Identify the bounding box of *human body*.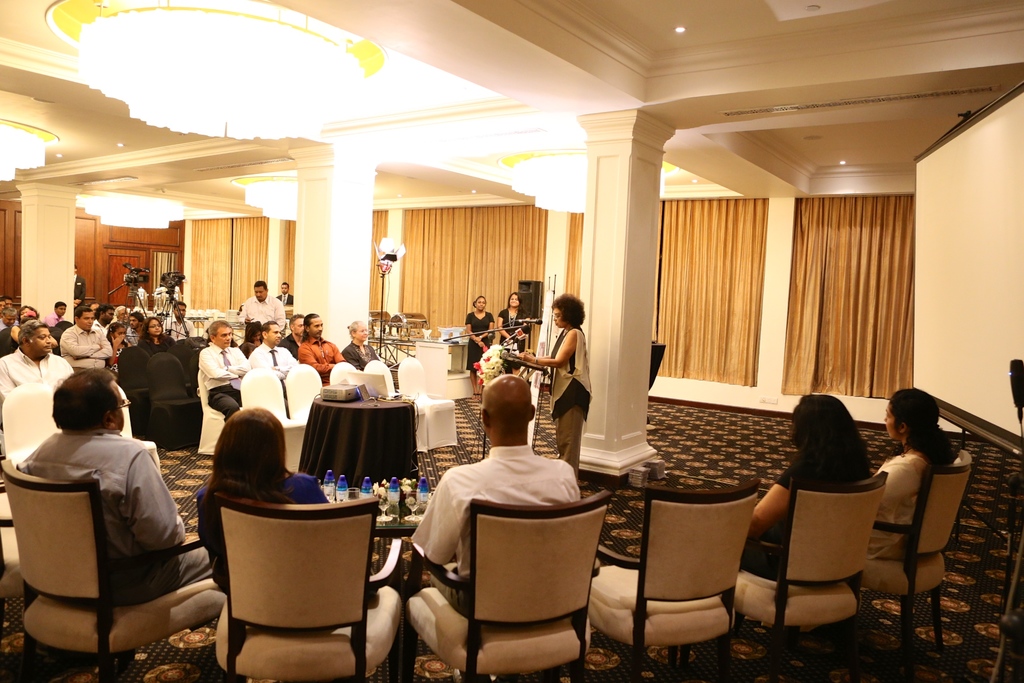
rect(401, 371, 583, 613).
